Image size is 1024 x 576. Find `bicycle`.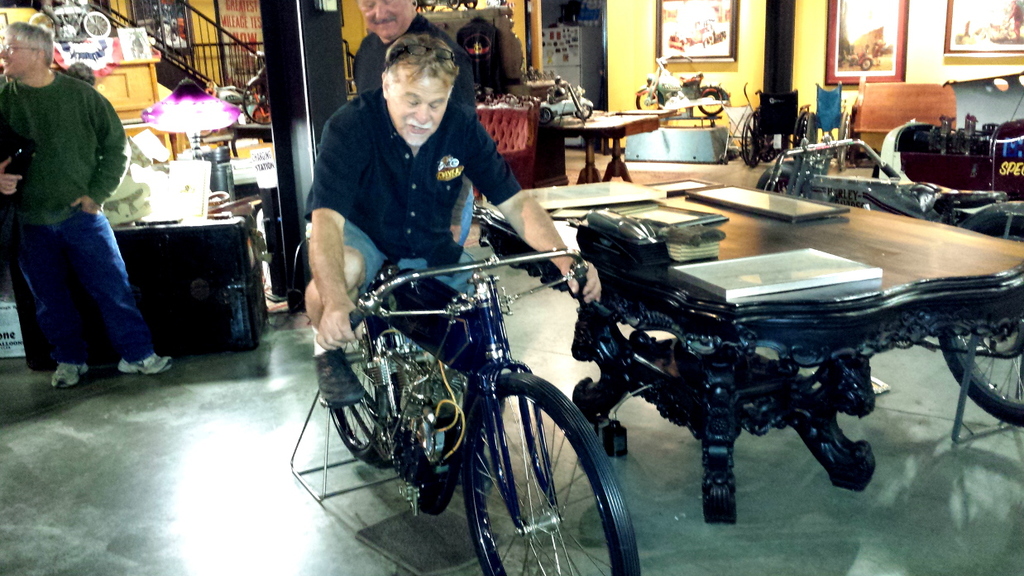
[left=300, top=221, right=632, bottom=559].
